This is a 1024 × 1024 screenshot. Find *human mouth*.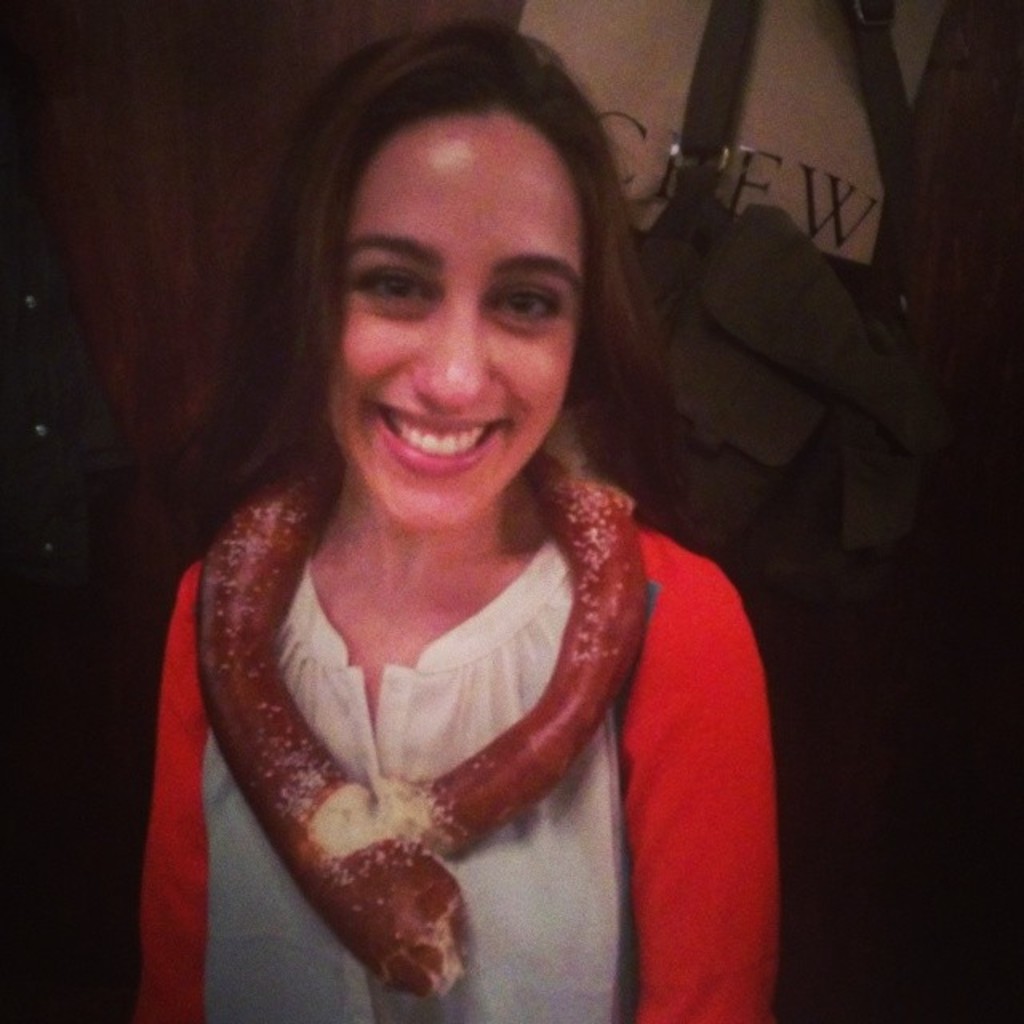
Bounding box: Rect(374, 406, 514, 483).
